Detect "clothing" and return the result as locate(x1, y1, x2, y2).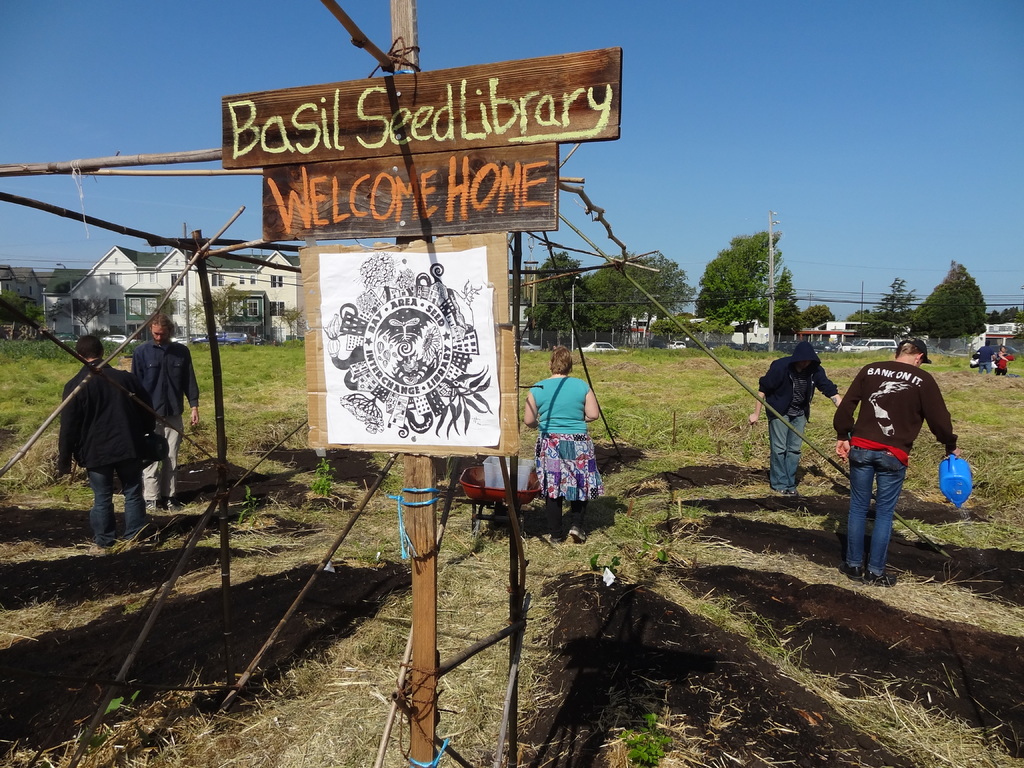
locate(529, 373, 603, 534).
